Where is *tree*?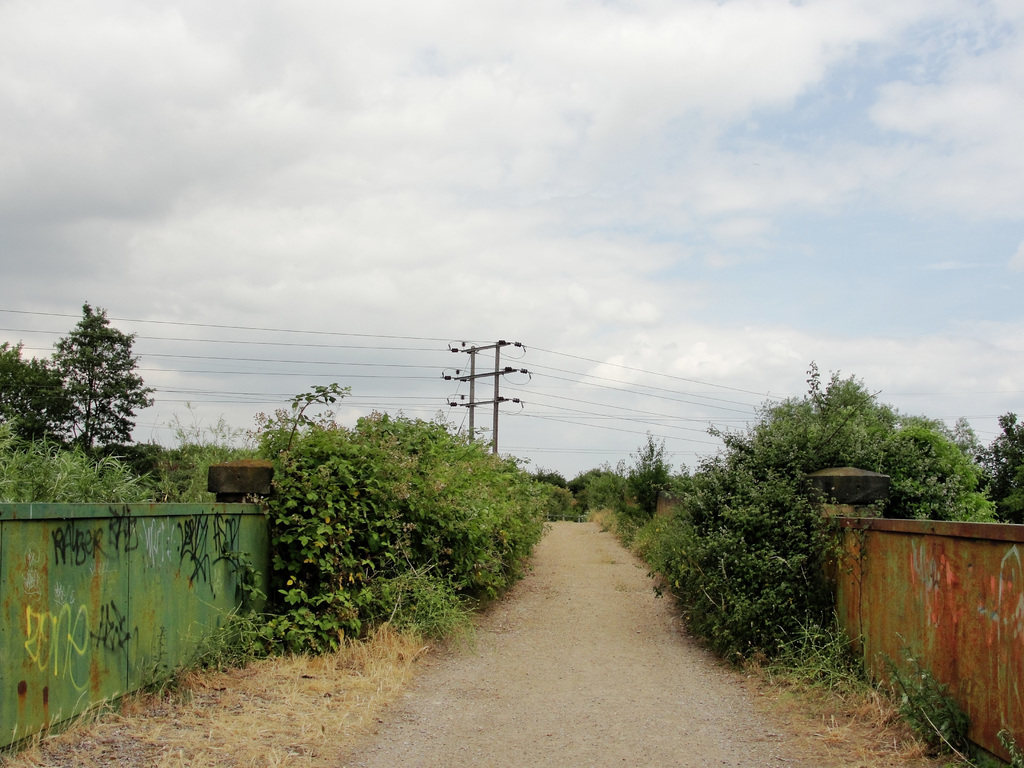
left=548, top=487, right=584, bottom=524.
